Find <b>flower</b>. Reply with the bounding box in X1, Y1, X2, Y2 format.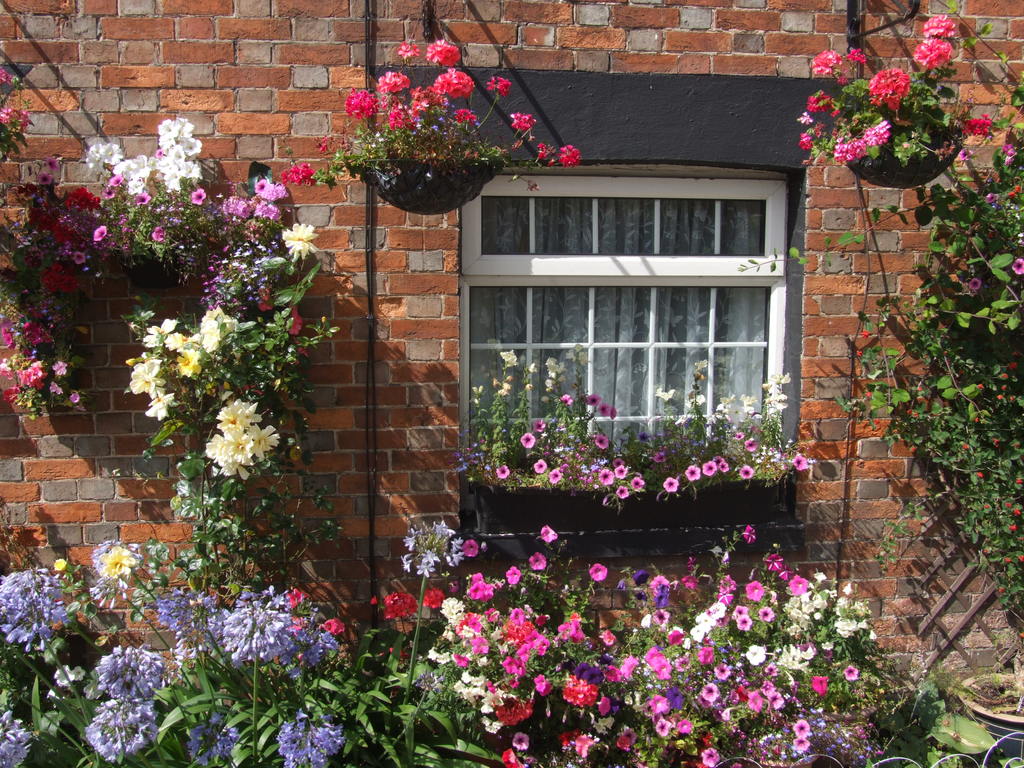
969, 115, 991, 135.
